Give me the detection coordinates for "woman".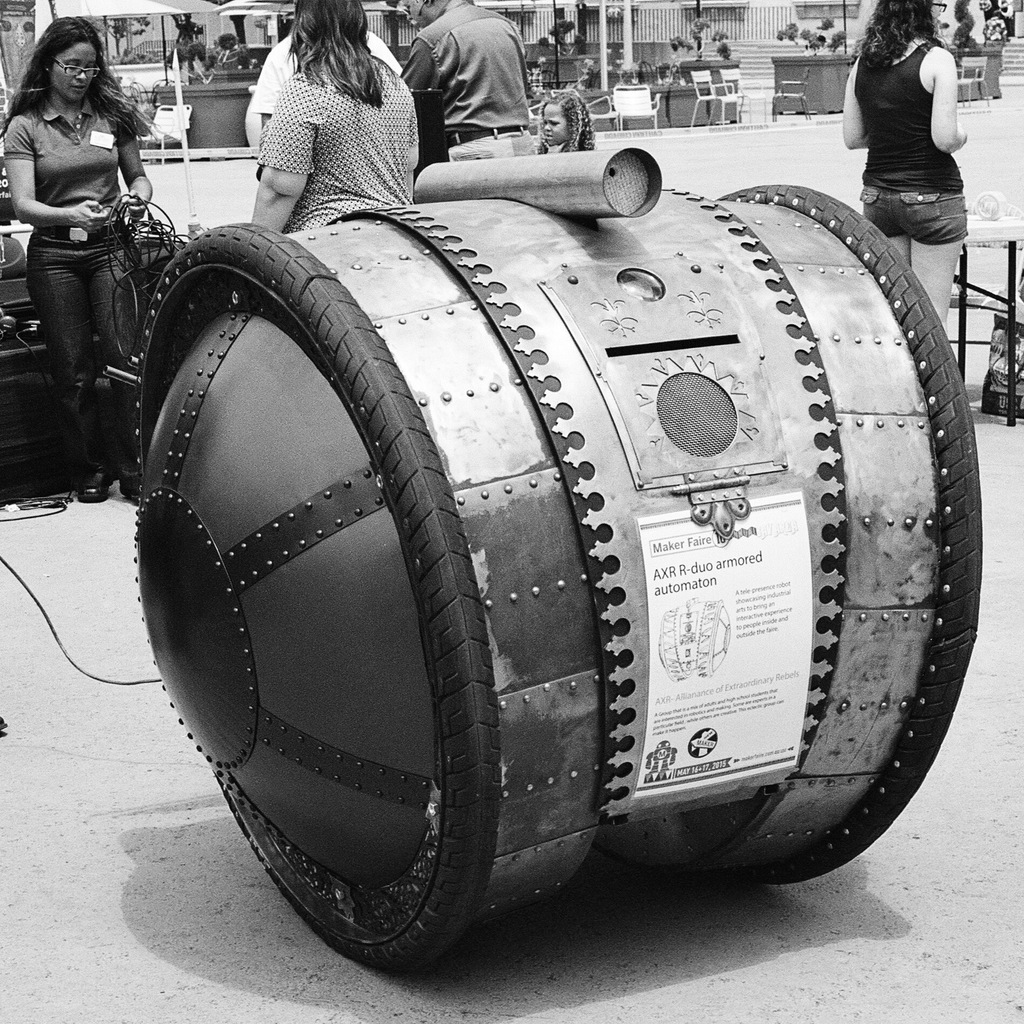
box=[8, 0, 174, 470].
